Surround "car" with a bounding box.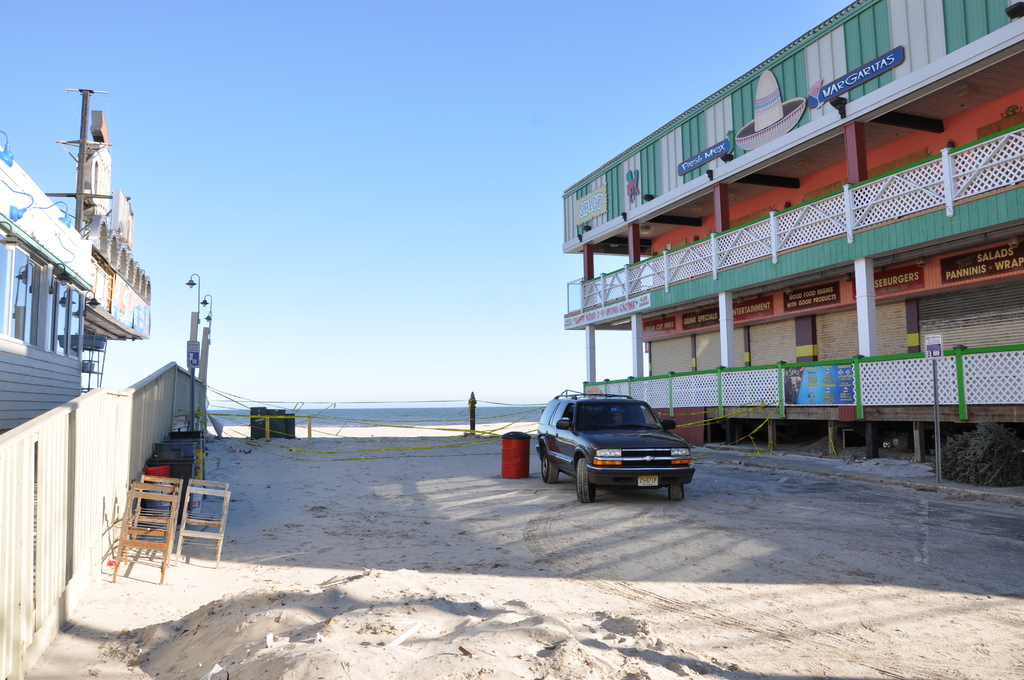
<box>530,388,716,509</box>.
